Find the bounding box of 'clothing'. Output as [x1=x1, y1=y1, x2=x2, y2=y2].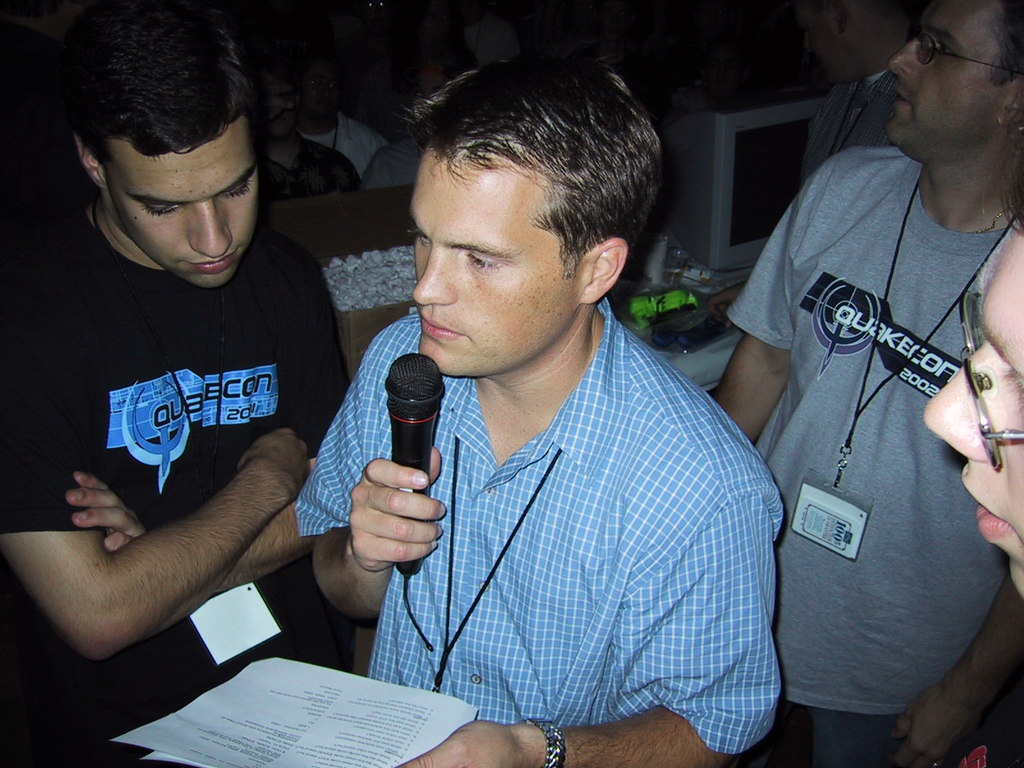
[x1=252, y1=127, x2=362, y2=204].
